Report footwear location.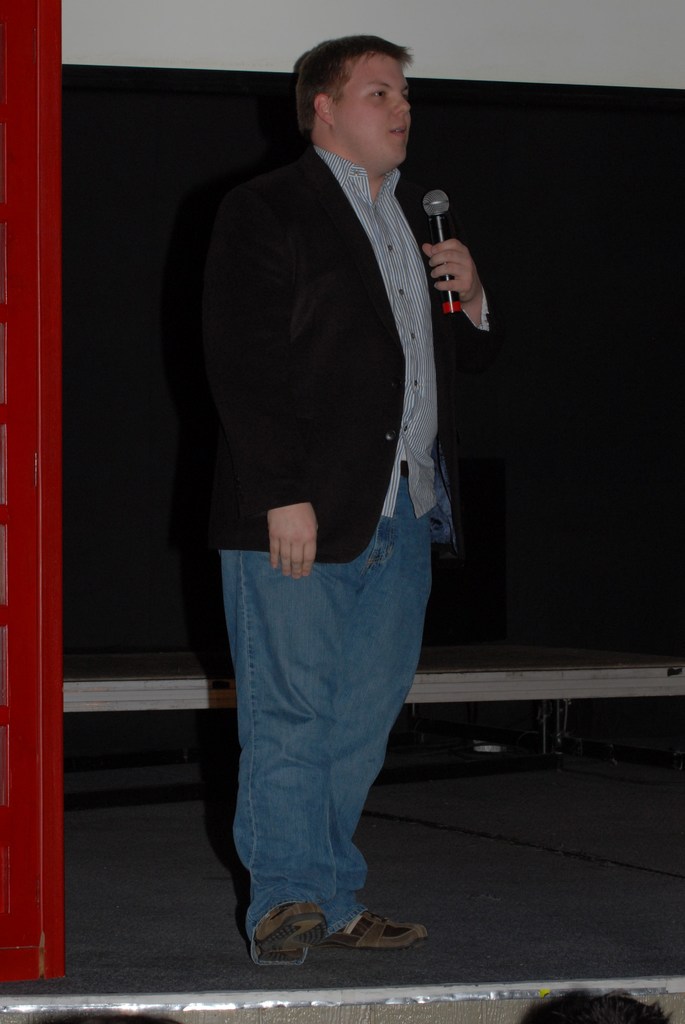
Report: (left=313, top=909, right=425, bottom=946).
